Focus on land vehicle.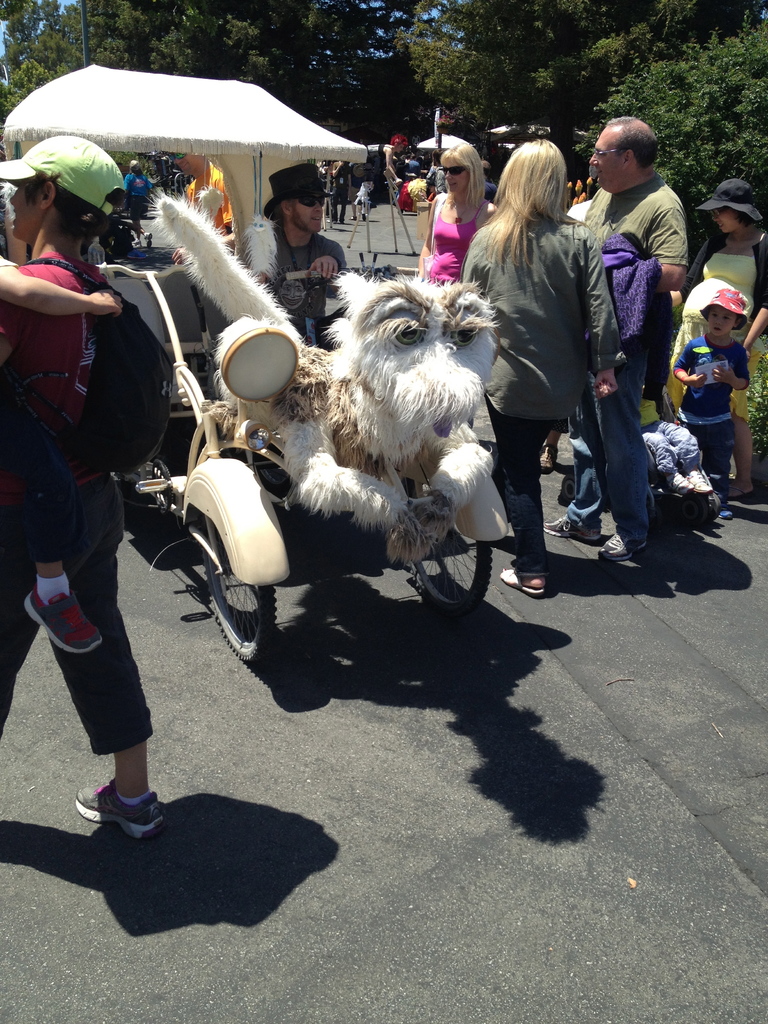
Focused at {"x1": 1, "y1": 65, "x2": 486, "y2": 660}.
